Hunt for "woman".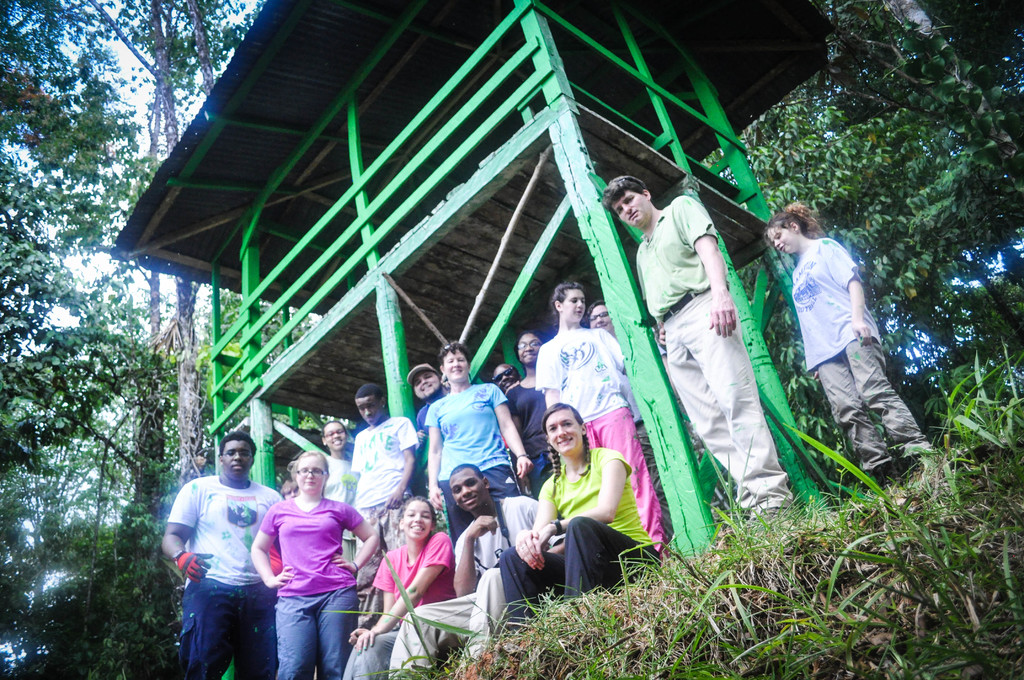
Hunted down at bbox=(535, 280, 674, 553).
